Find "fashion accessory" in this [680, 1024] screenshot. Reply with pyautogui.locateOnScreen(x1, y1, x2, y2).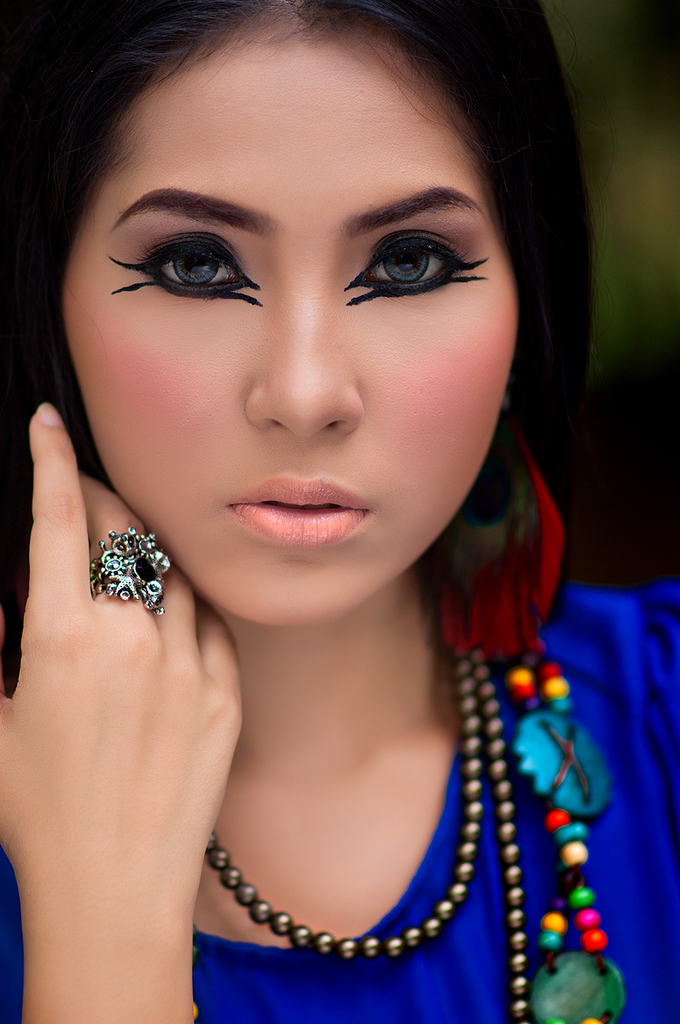
pyautogui.locateOnScreen(201, 643, 527, 1023).
